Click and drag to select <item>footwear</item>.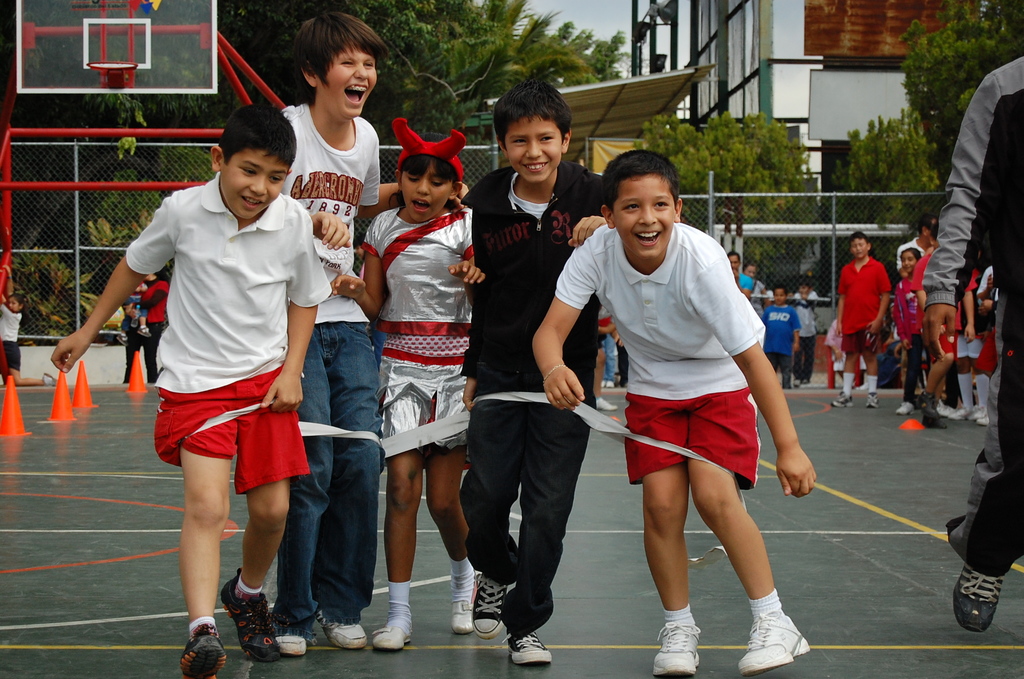
Selection: x1=735, y1=611, x2=813, y2=678.
